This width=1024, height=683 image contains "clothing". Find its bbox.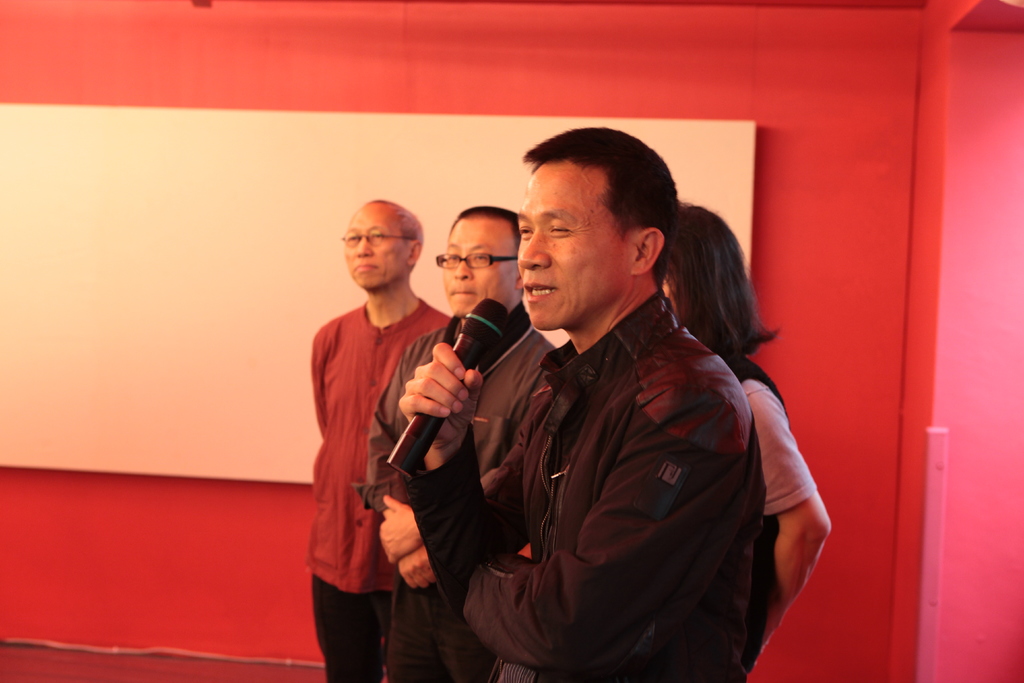
pyautogui.locateOnScreen(722, 357, 811, 526).
